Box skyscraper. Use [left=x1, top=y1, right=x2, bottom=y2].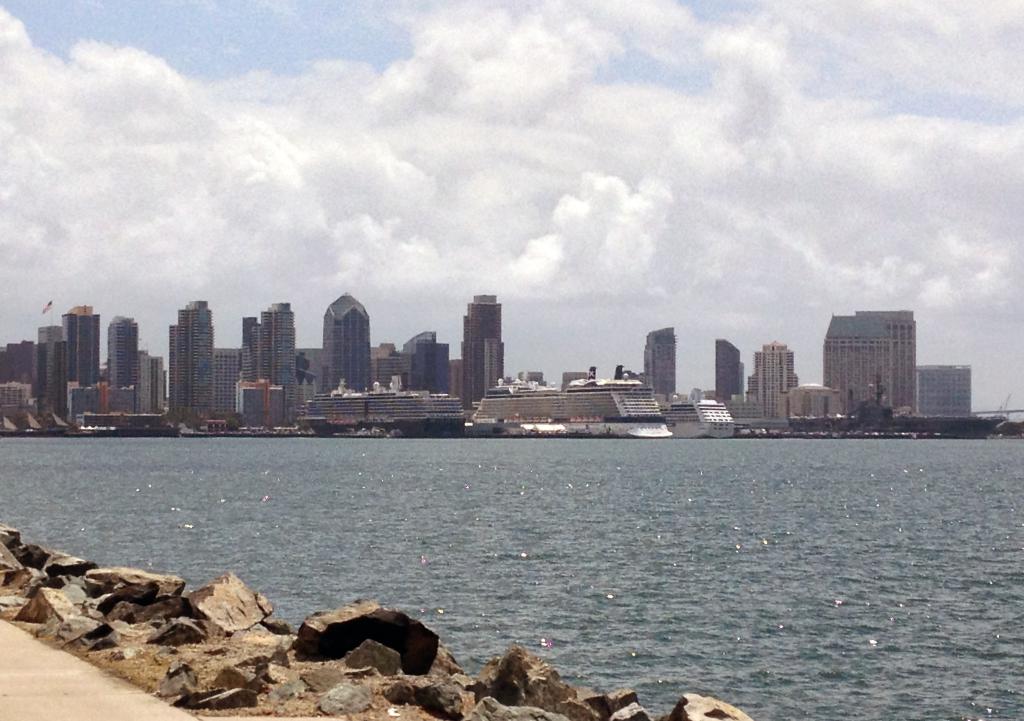
[left=305, top=284, right=379, bottom=398].
